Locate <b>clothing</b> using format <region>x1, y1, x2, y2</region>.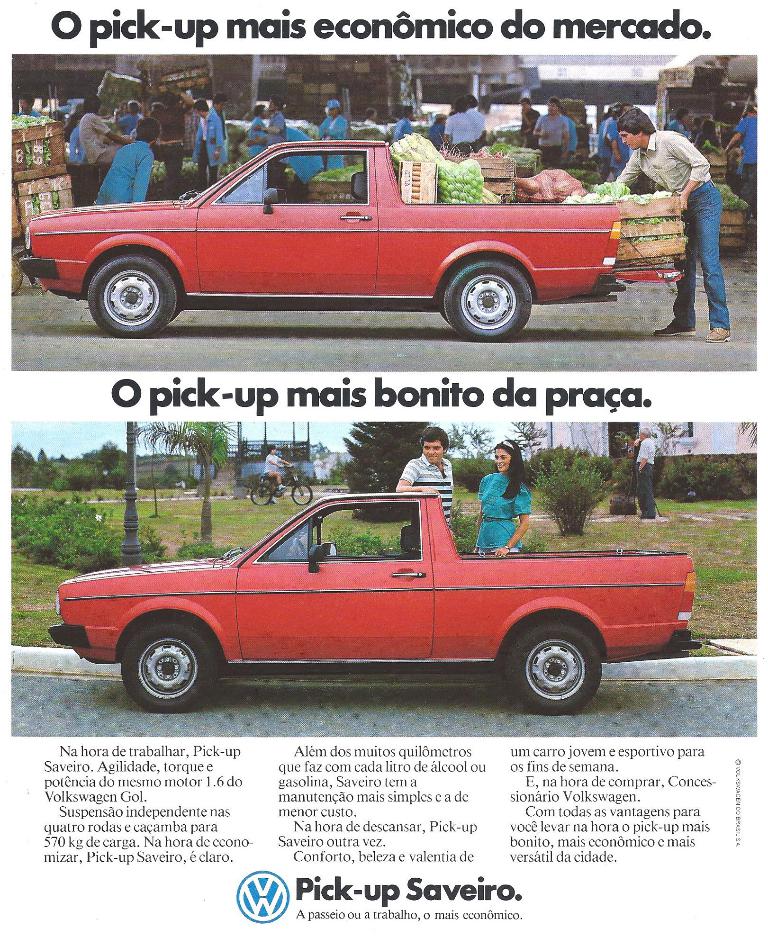
<region>738, 112, 757, 204</region>.
